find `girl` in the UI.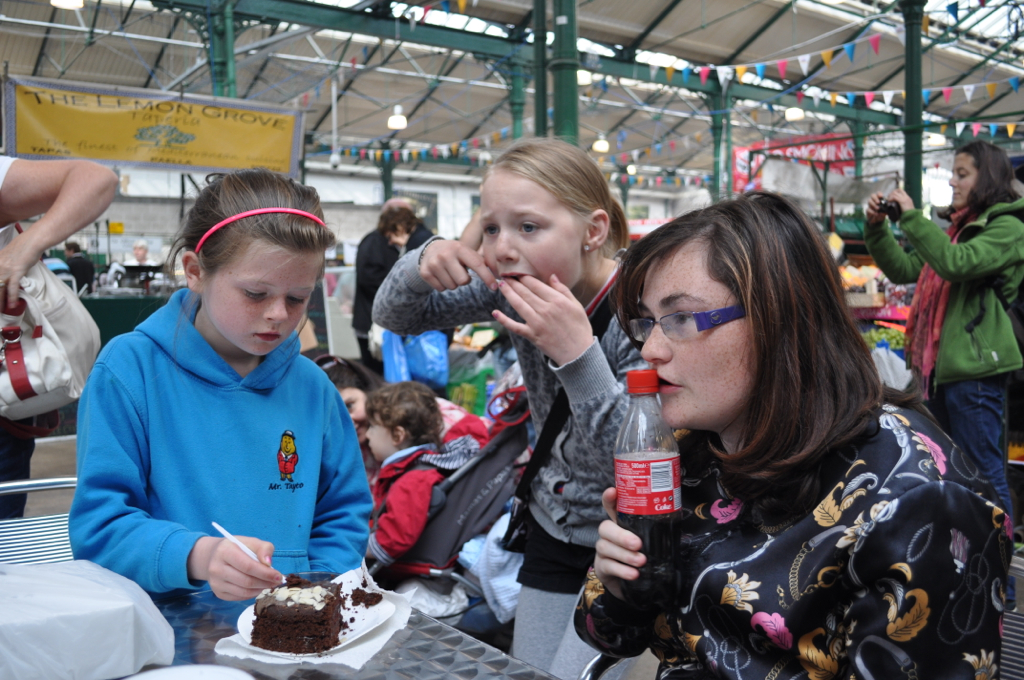
UI element at crop(368, 129, 662, 676).
